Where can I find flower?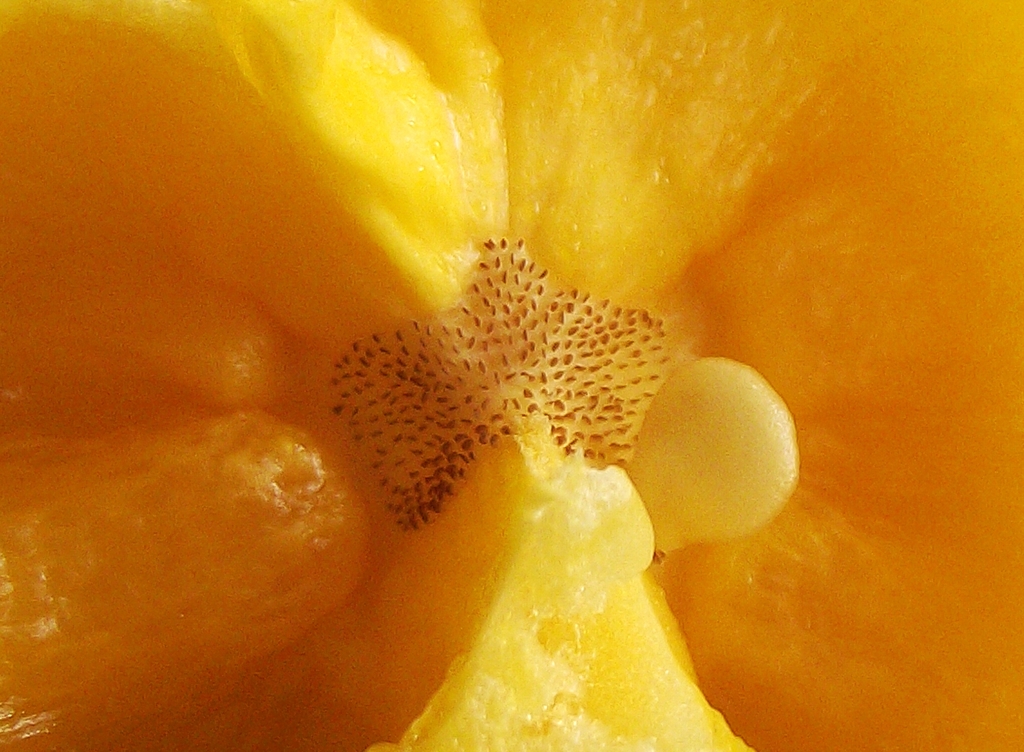
You can find it at bbox=(6, 0, 966, 751).
